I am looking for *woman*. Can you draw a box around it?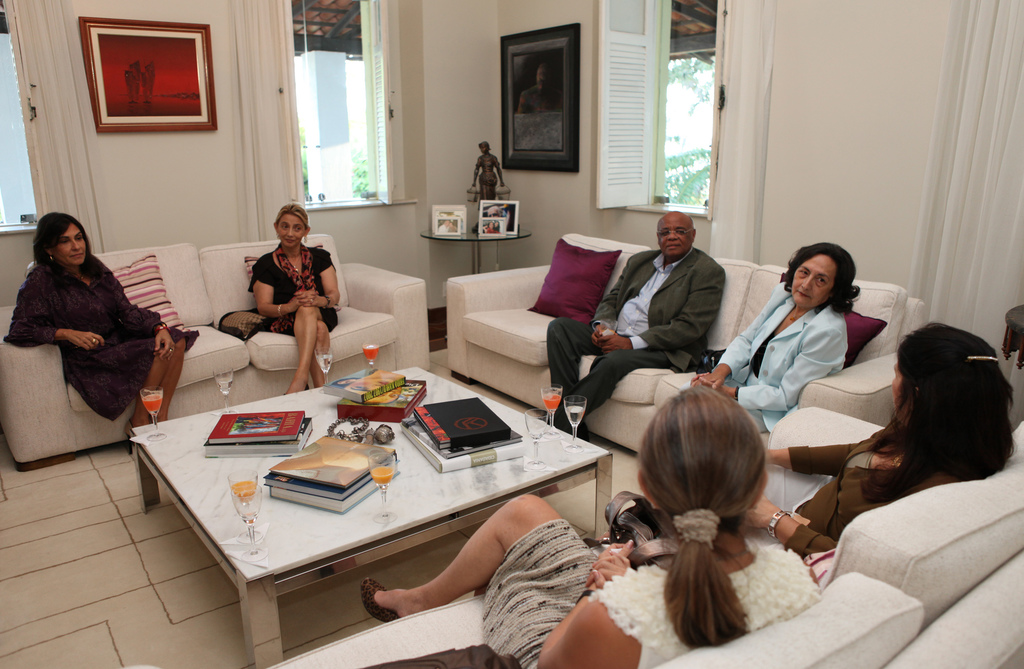
Sure, the bounding box is left=603, top=324, right=1015, bottom=563.
